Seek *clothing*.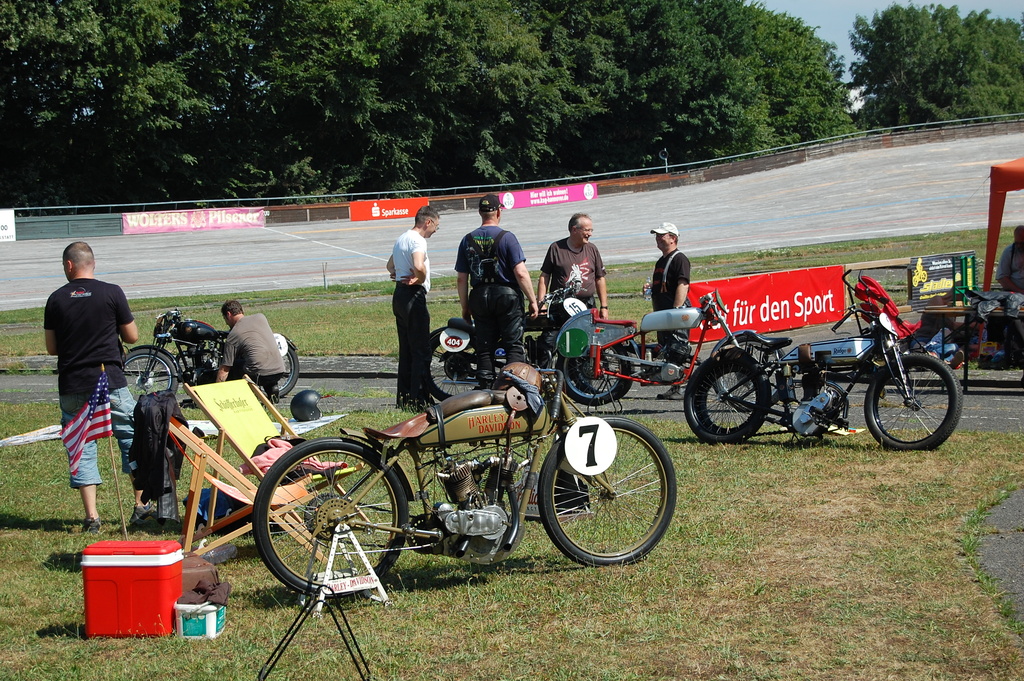
region(474, 220, 541, 384).
